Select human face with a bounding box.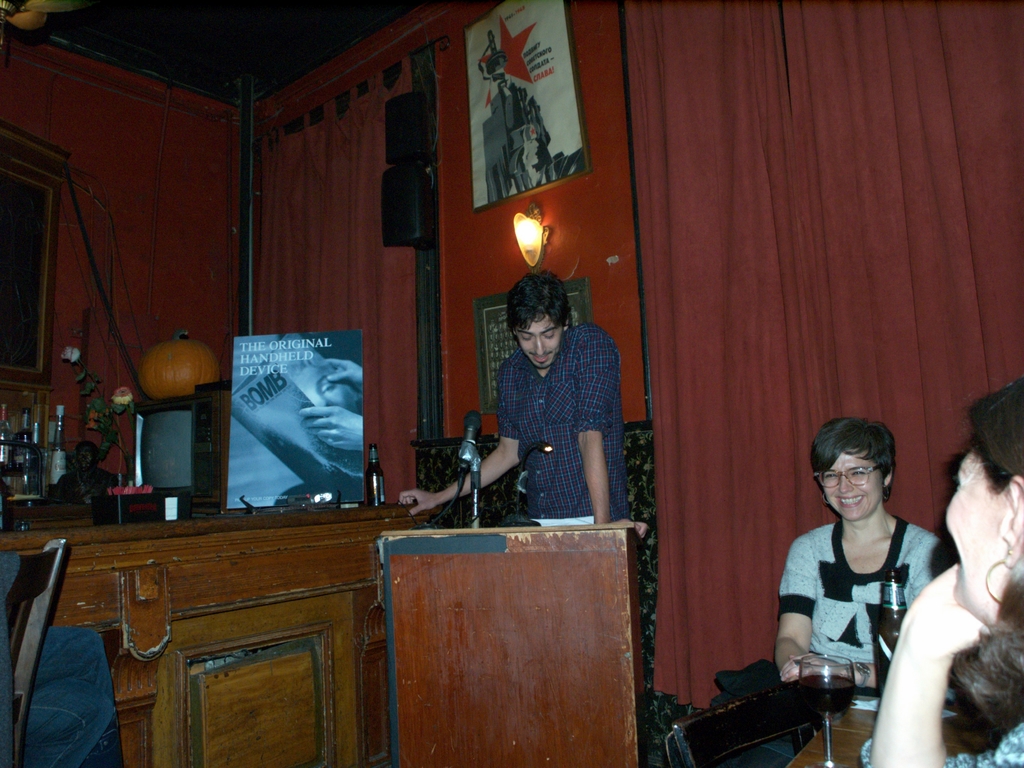
(x1=826, y1=448, x2=883, y2=523).
